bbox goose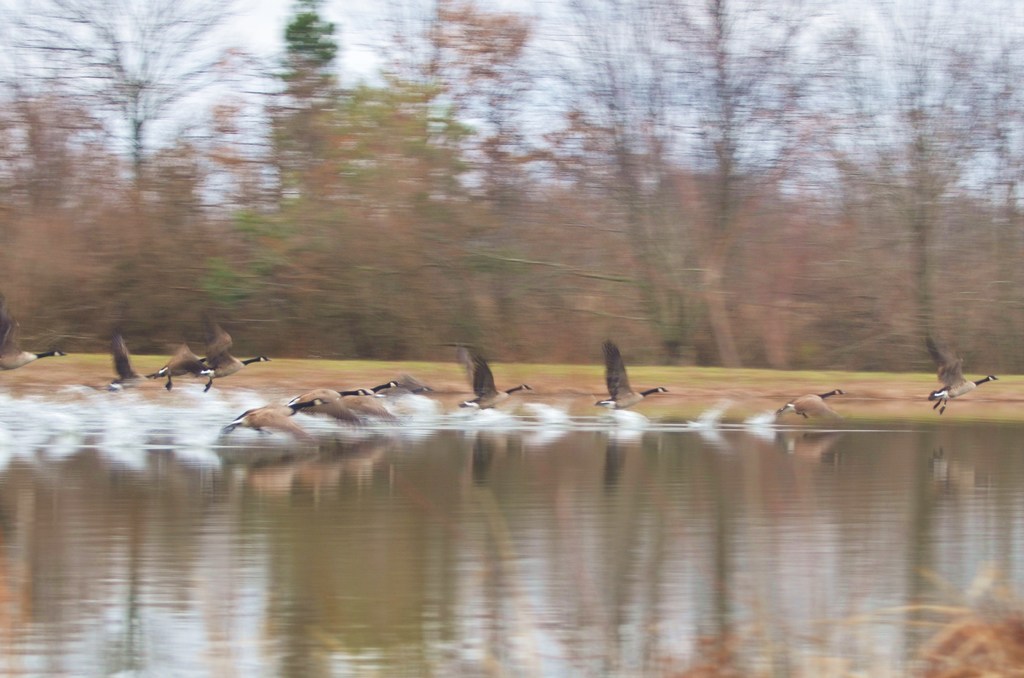
218:403:314:448
